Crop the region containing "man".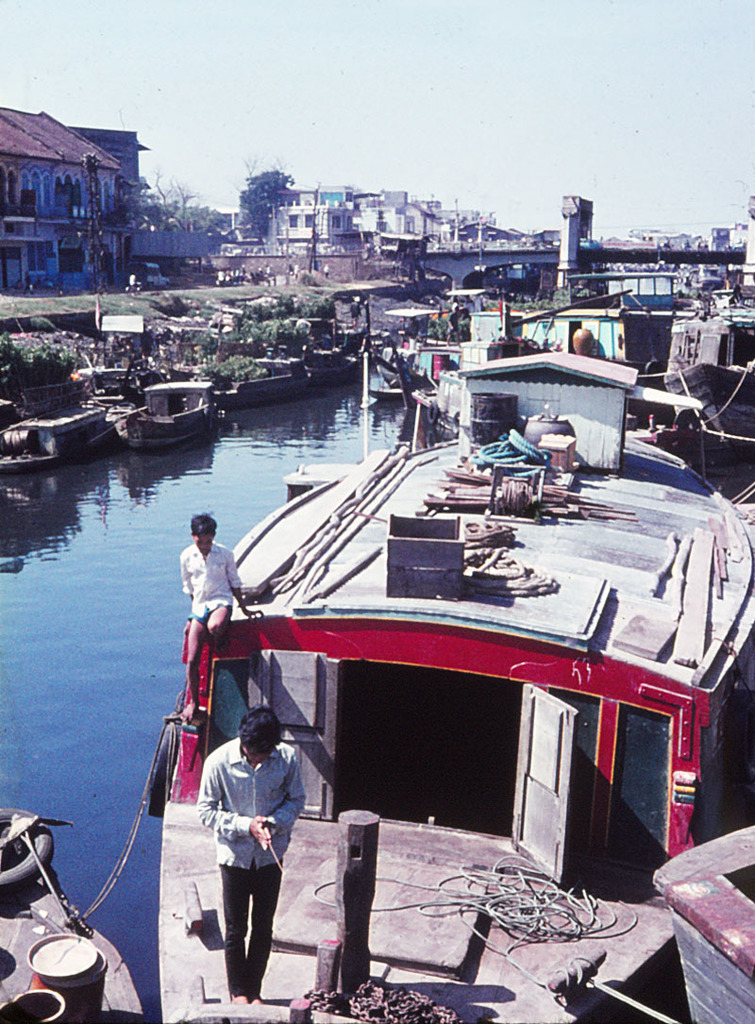
Crop region: bbox=(195, 696, 305, 993).
